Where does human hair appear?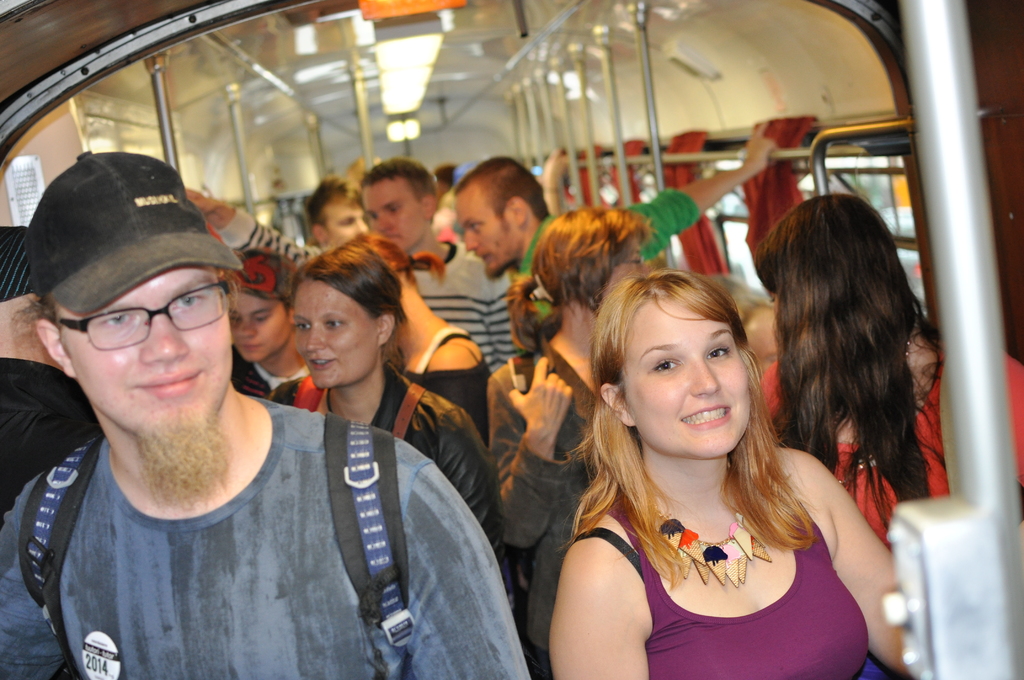
Appears at 11/250/248/357.
